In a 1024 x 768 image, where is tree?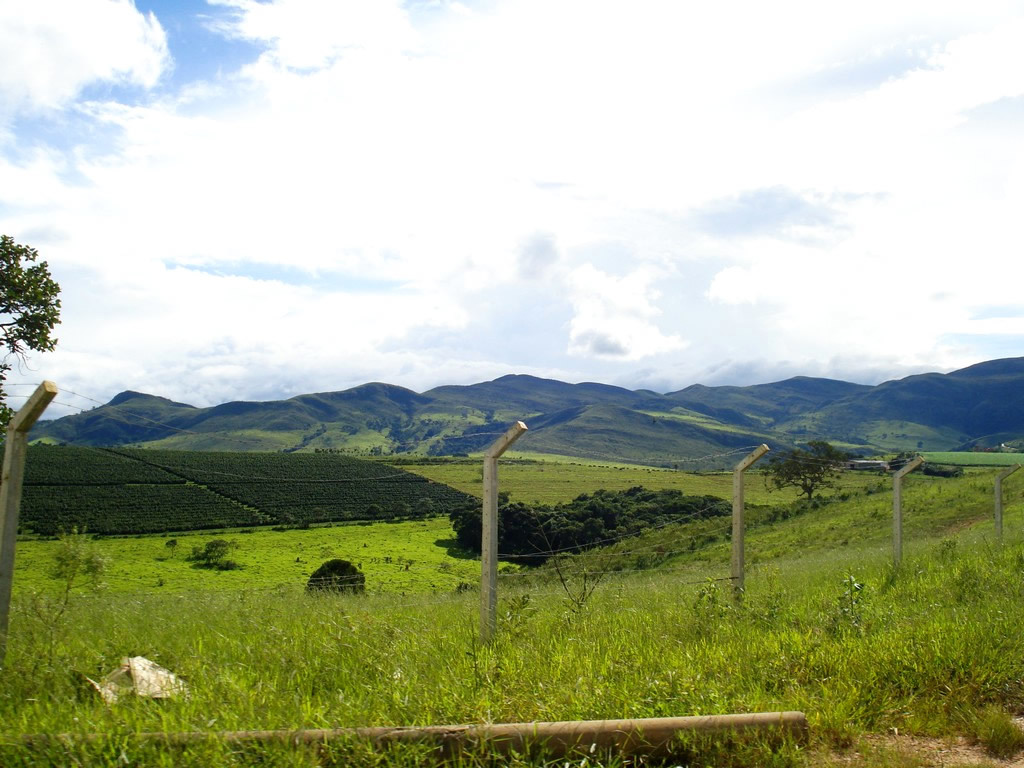
Rect(1, 232, 61, 384).
